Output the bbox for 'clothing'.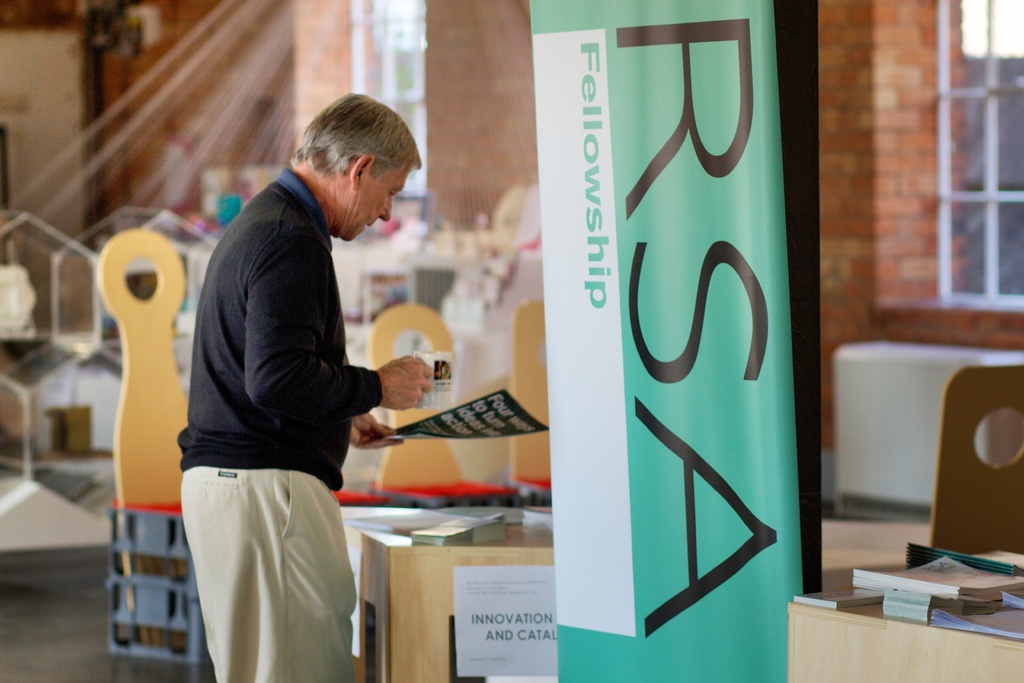
(left=179, top=155, right=374, bottom=678).
